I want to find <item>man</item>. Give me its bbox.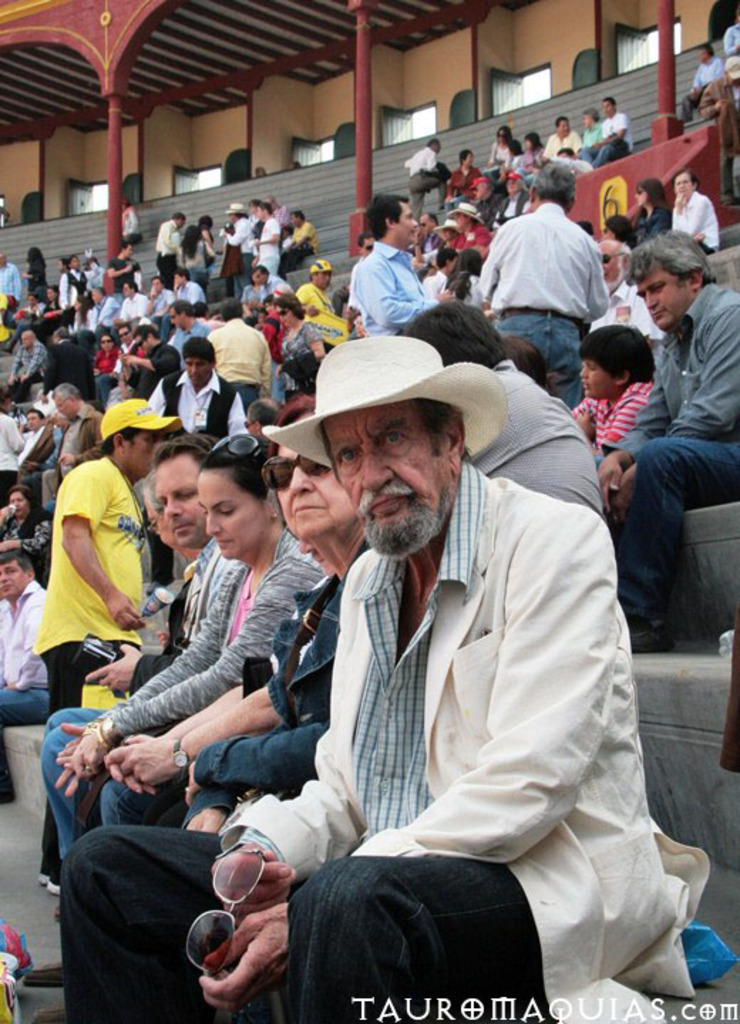
locate(350, 193, 451, 334).
